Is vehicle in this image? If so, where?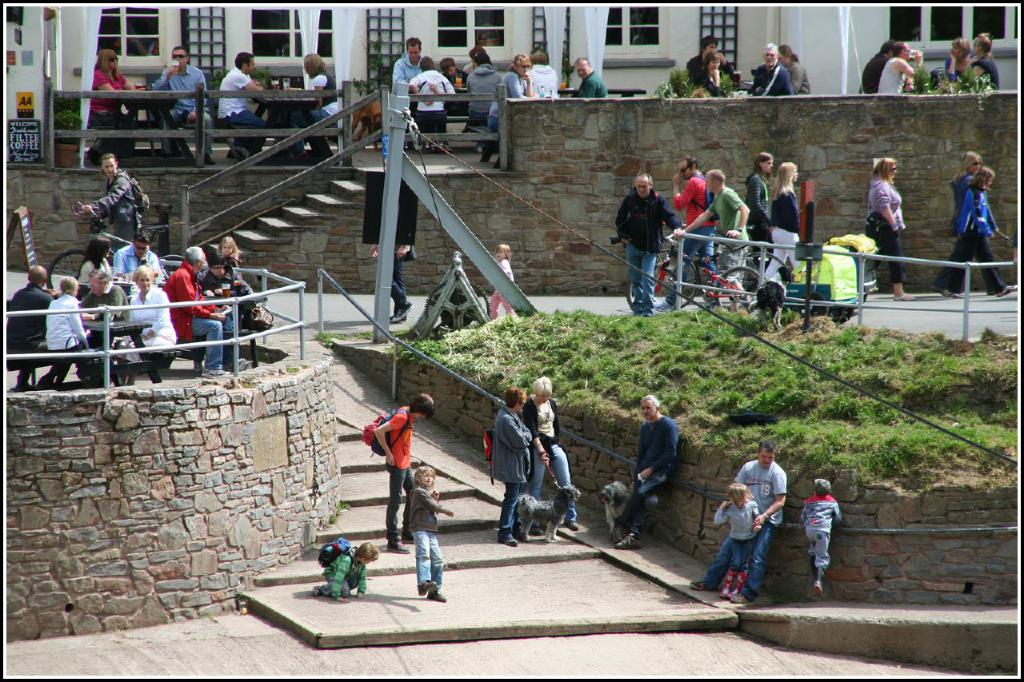
Yes, at box(41, 210, 185, 291).
